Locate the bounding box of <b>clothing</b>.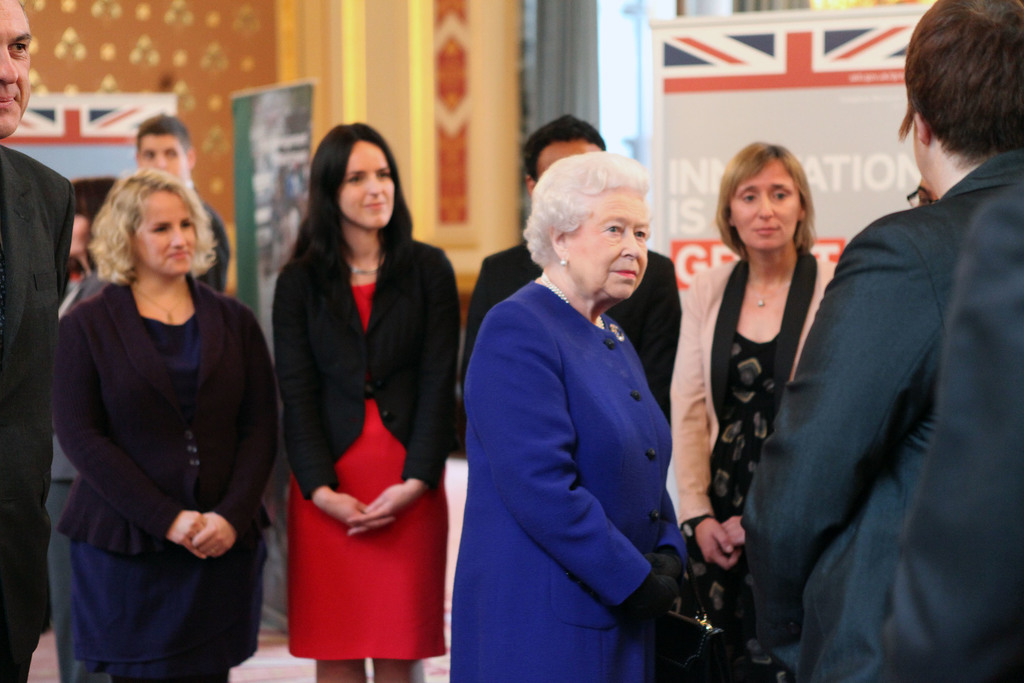
Bounding box: l=271, t=245, r=464, b=661.
